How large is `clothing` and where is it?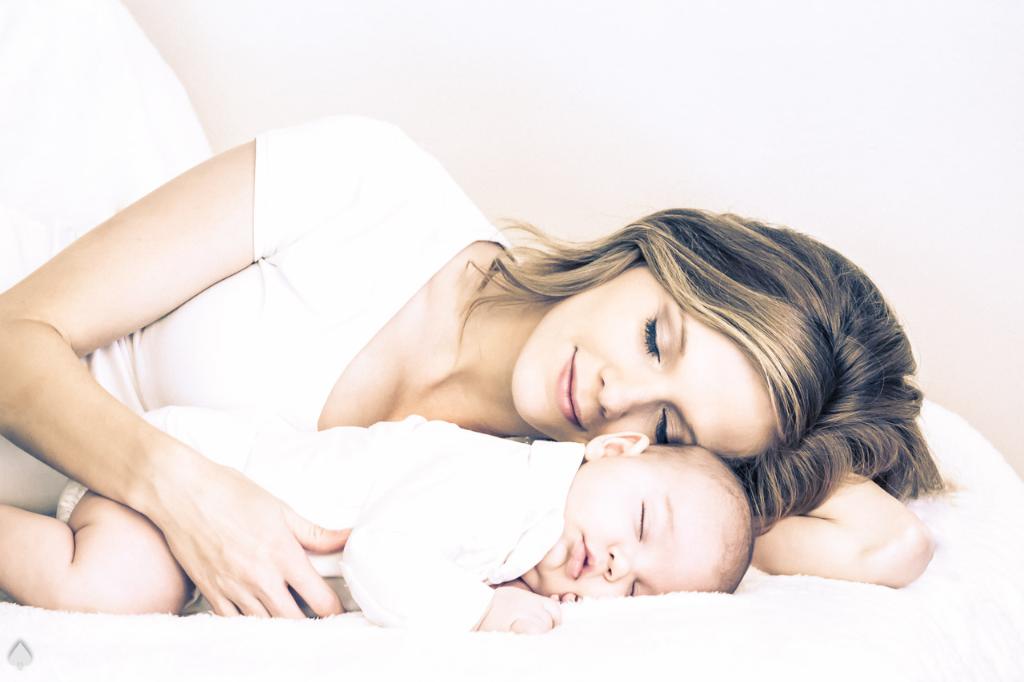
Bounding box: box(54, 403, 586, 638).
